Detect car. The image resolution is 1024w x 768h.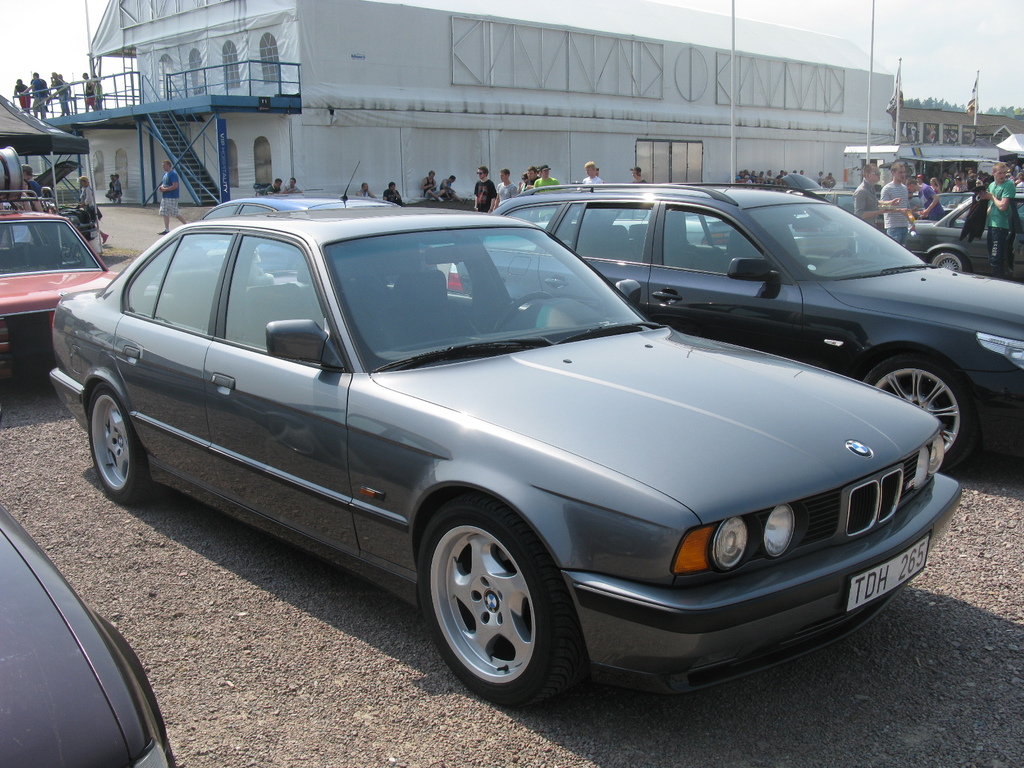
locate(489, 173, 1023, 470).
